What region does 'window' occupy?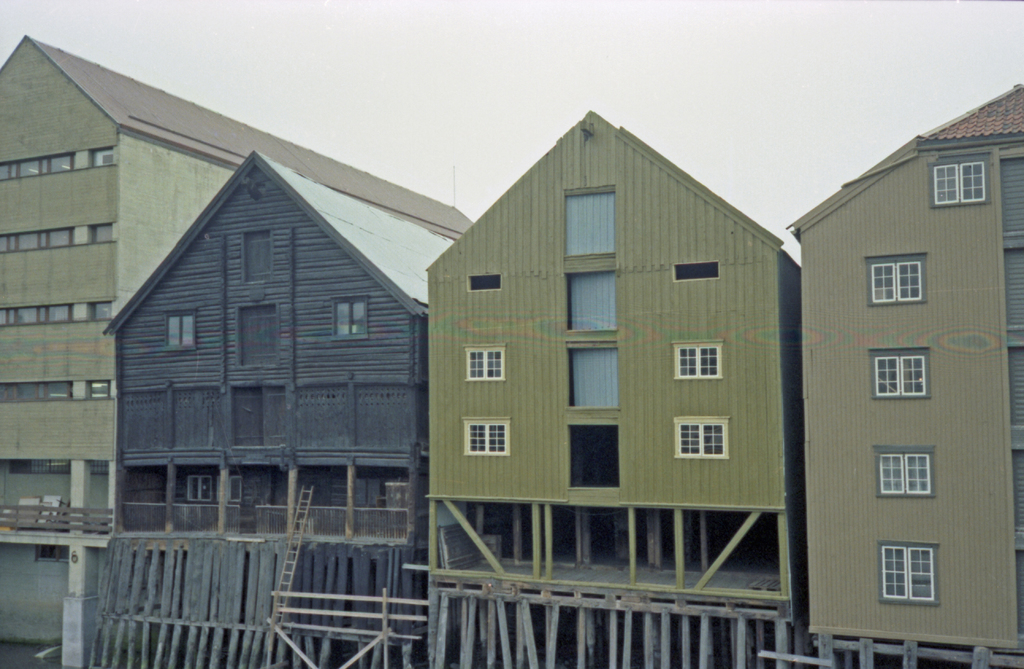
bbox(462, 418, 516, 457).
